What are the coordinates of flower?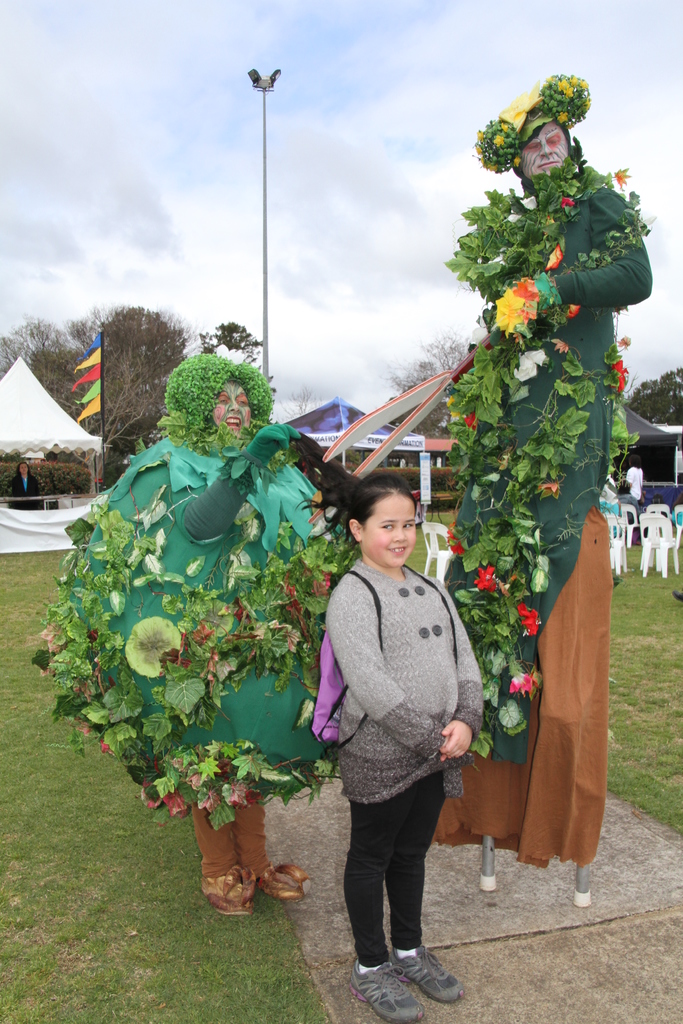
(left=542, top=242, right=567, bottom=266).
